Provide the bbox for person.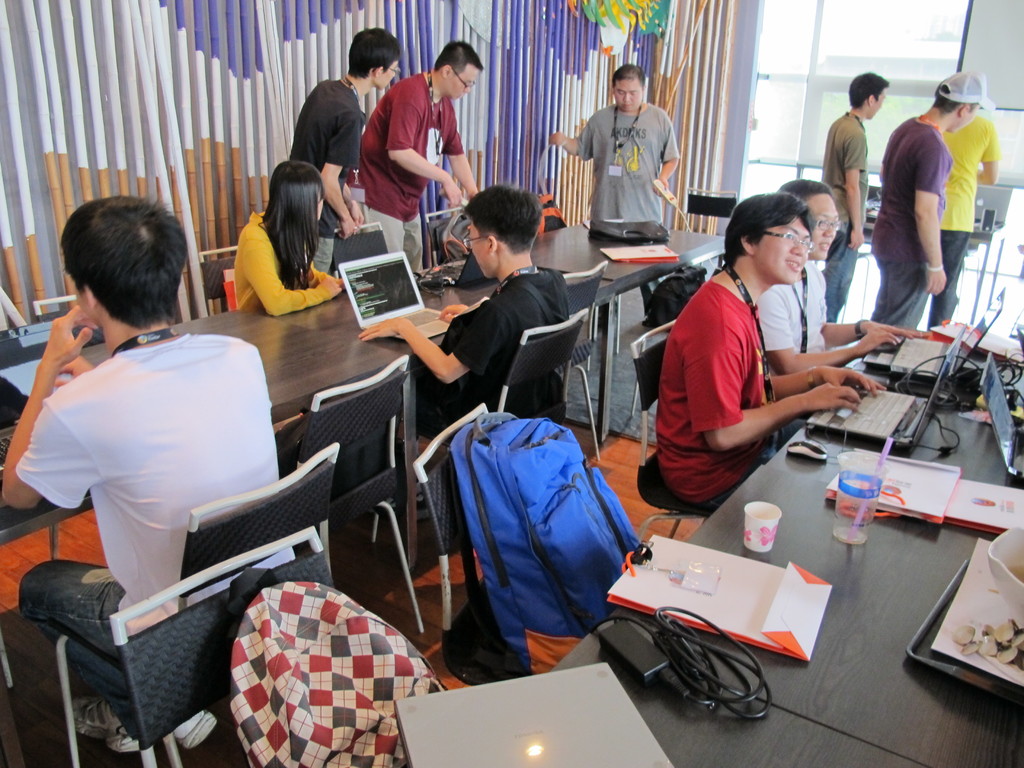
<box>552,67,677,222</box>.
